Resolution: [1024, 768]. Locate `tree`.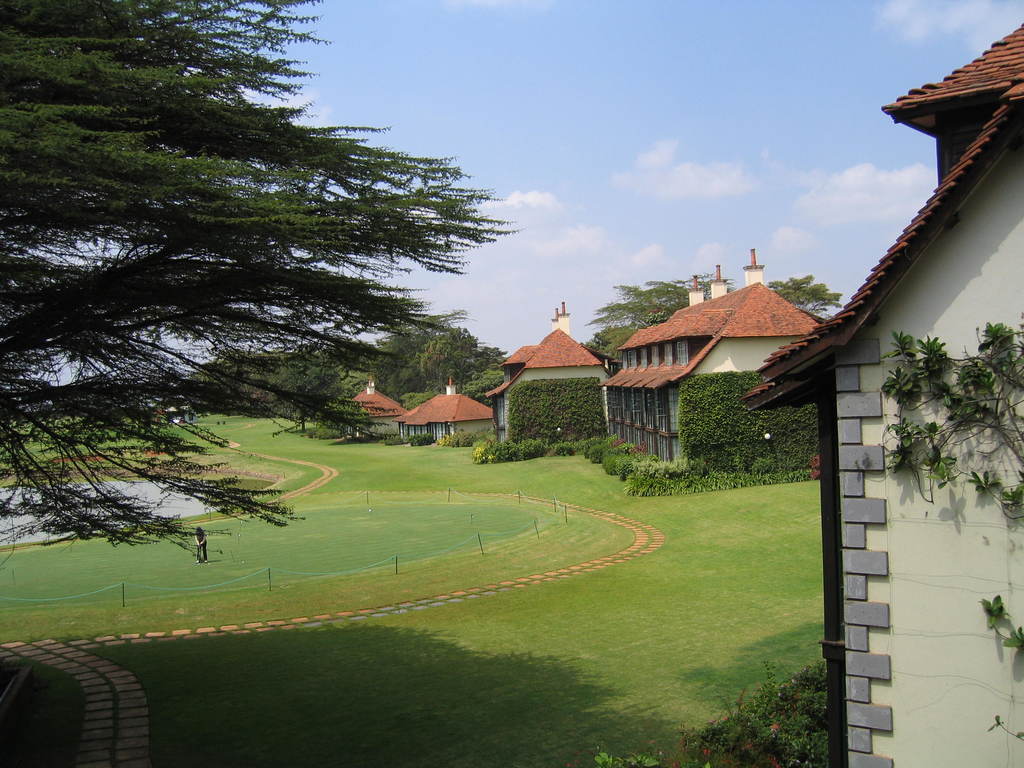
bbox=[375, 309, 509, 403].
